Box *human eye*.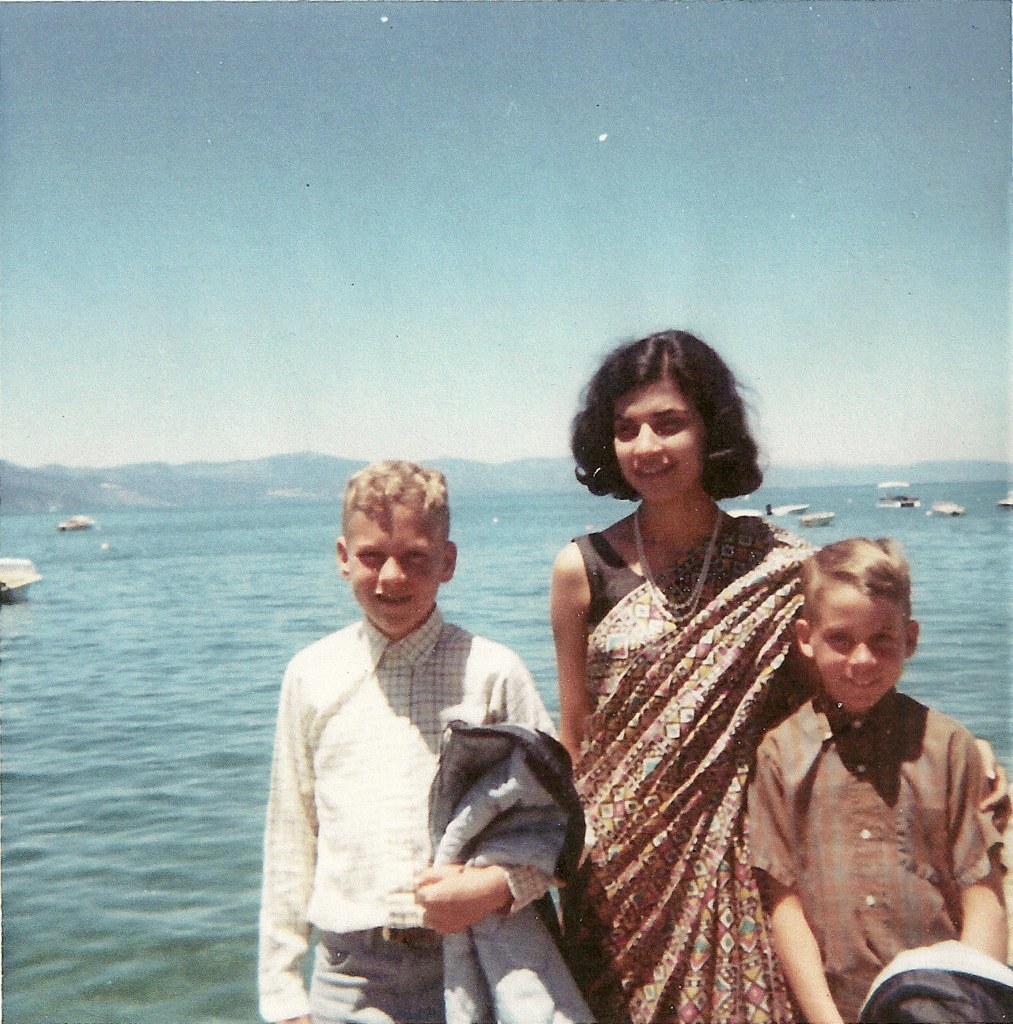
bbox=(875, 633, 897, 650).
